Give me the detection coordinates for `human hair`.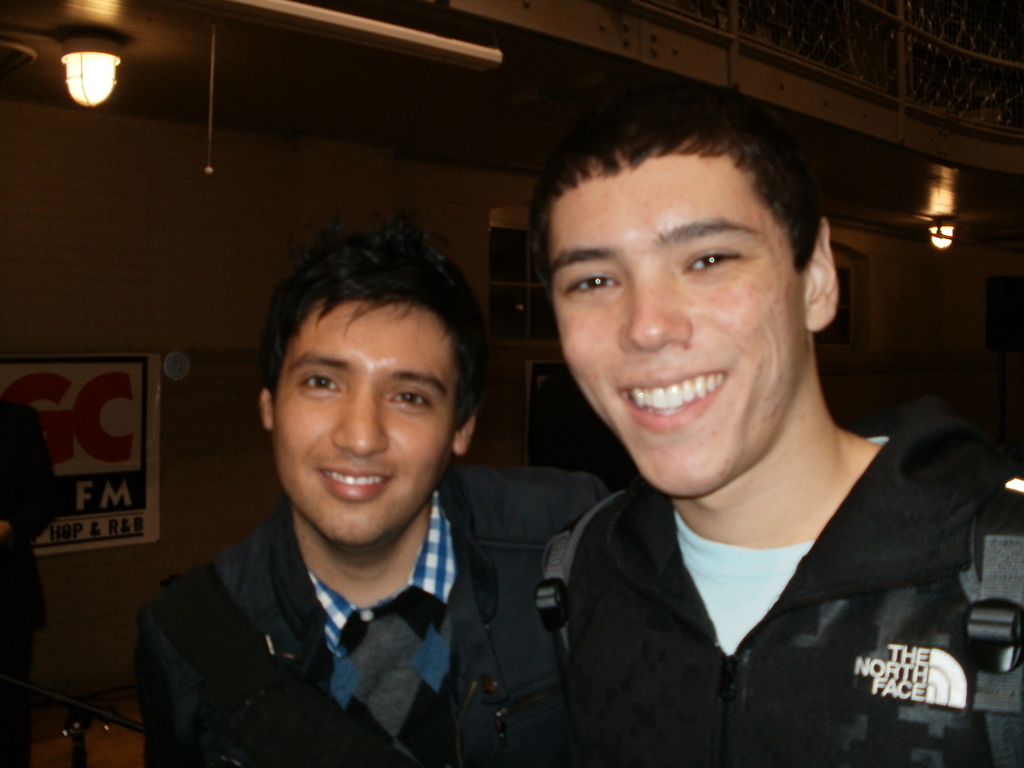
(left=528, top=79, right=832, bottom=301).
